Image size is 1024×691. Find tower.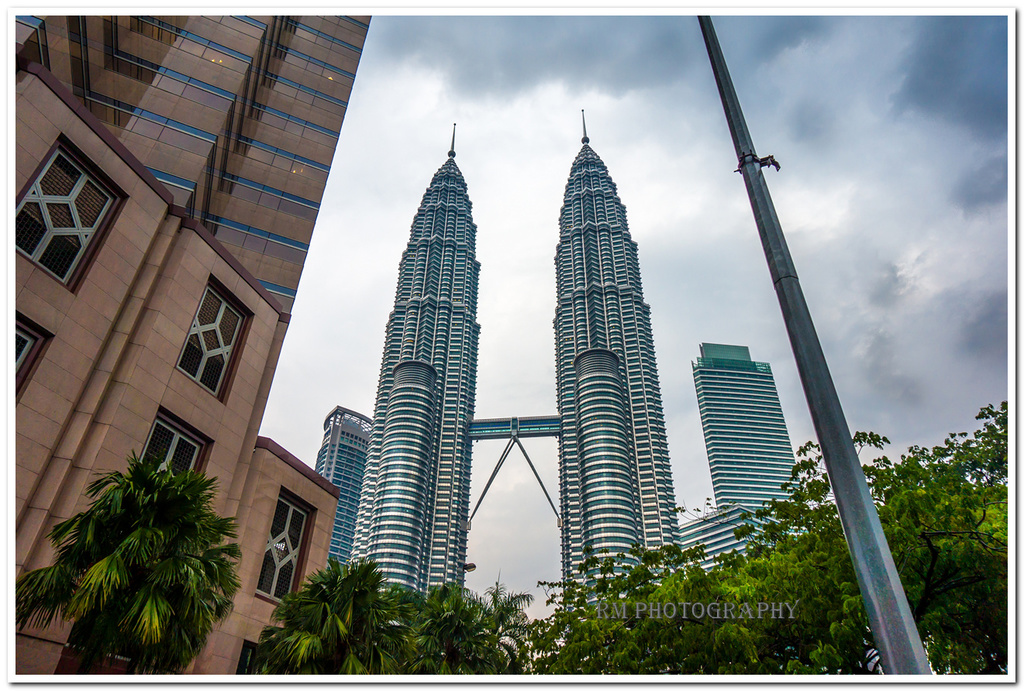
pyautogui.locateOnScreen(311, 411, 371, 572).
